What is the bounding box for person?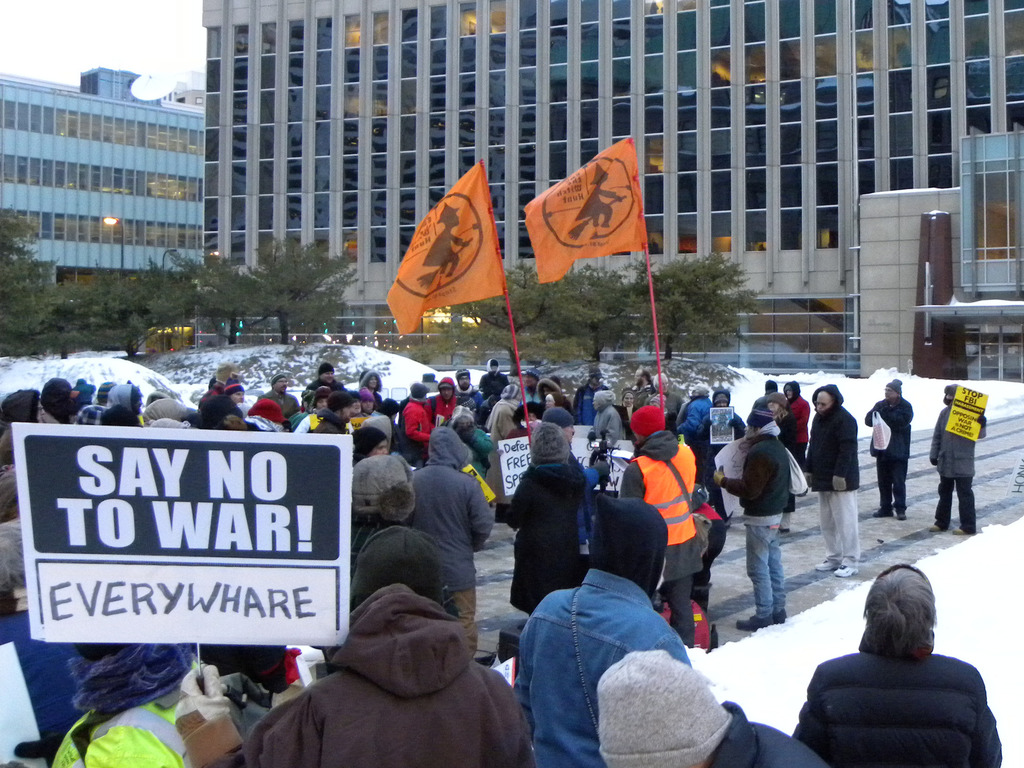
pyautogui.locateOnScreen(674, 376, 716, 451).
